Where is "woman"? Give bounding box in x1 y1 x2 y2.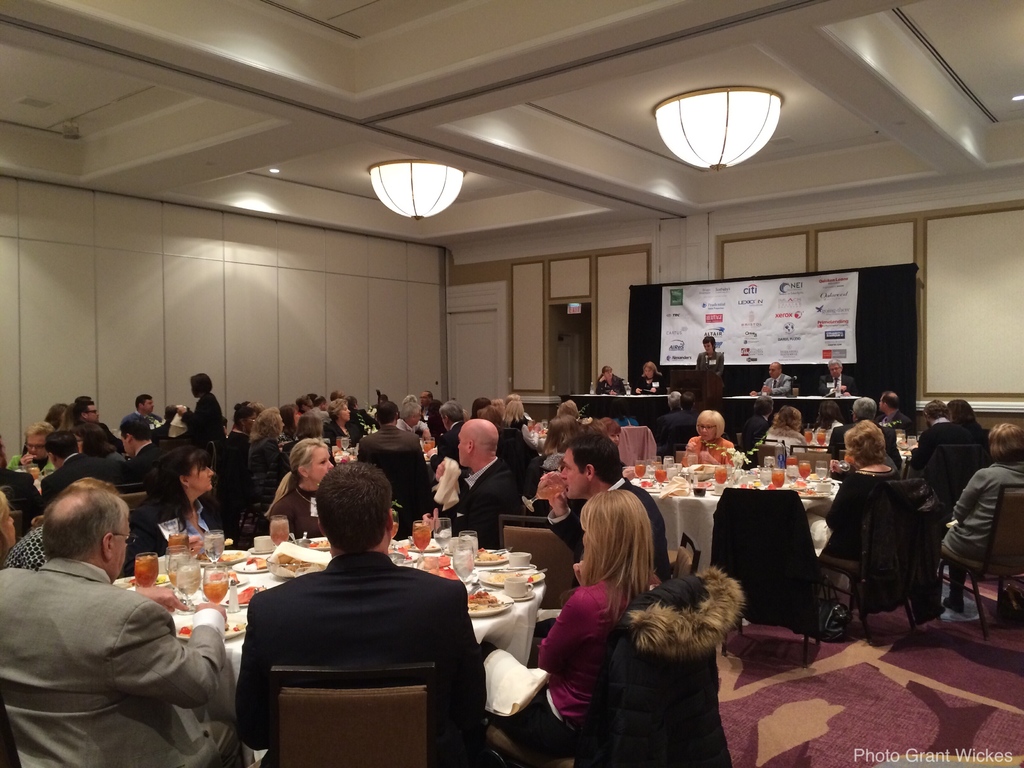
278 404 307 452.
